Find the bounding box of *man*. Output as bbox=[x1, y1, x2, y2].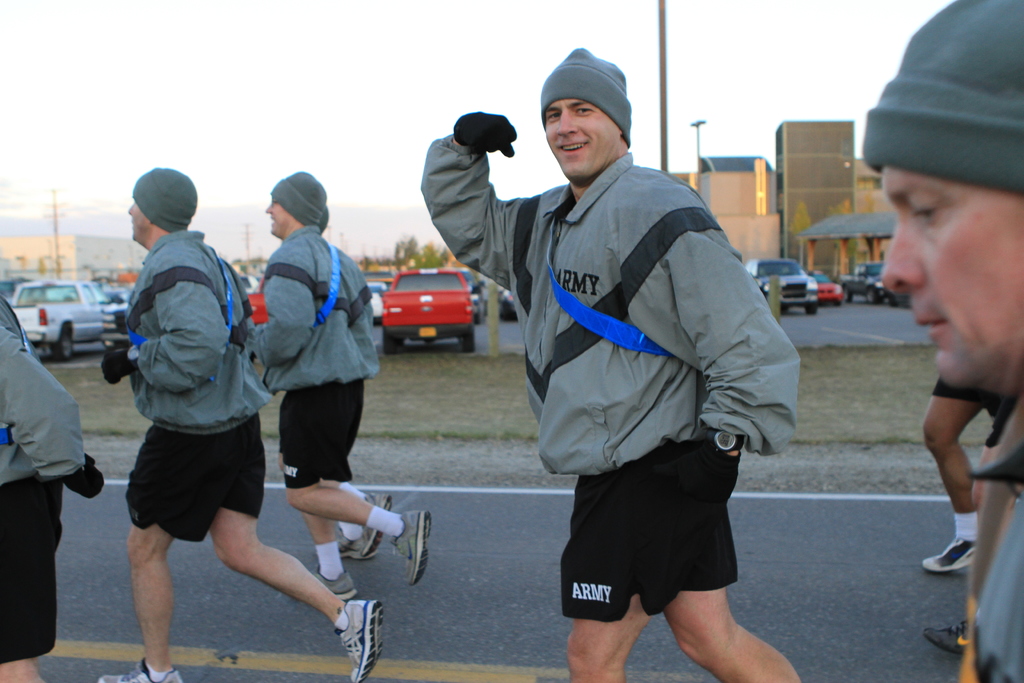
bbox=[102, 179, 282, 665].
